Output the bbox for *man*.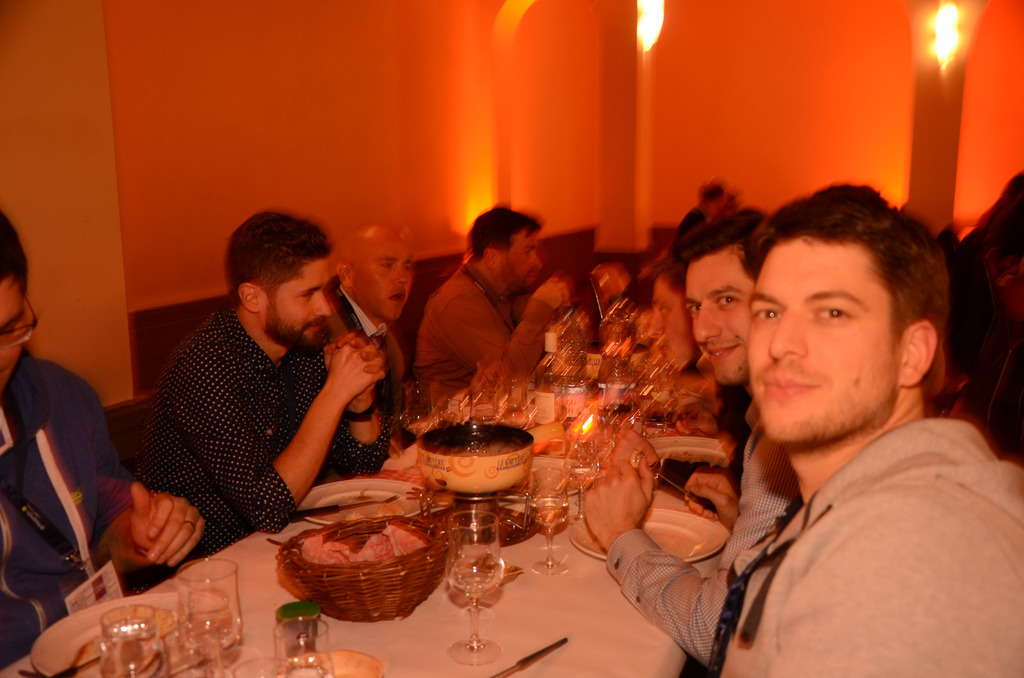
(718,178,1023,677).
